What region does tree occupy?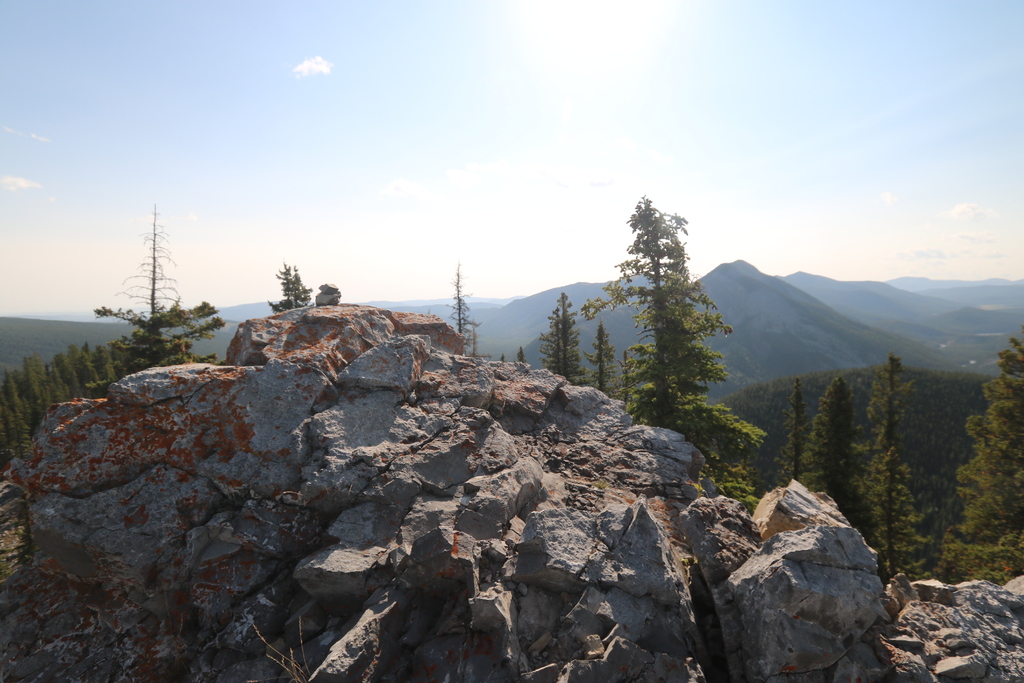
box(781, 375, 820, 484).
